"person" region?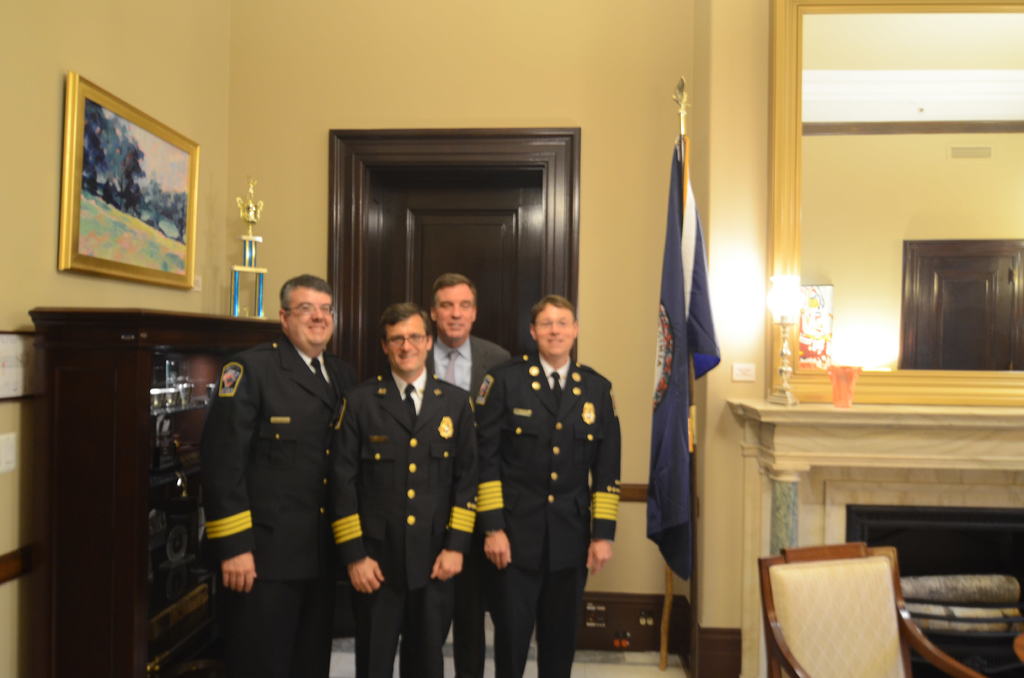
locate(328, 299, 478, 677)
